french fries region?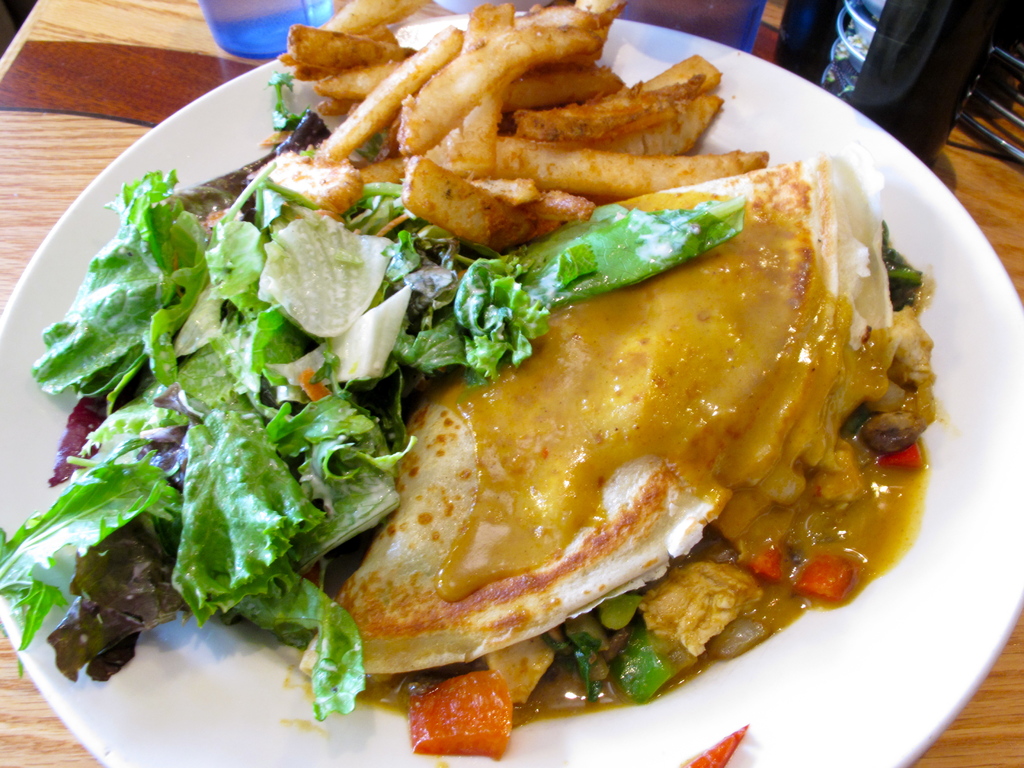
x1=595 y1=95 x2=731 y2=156
